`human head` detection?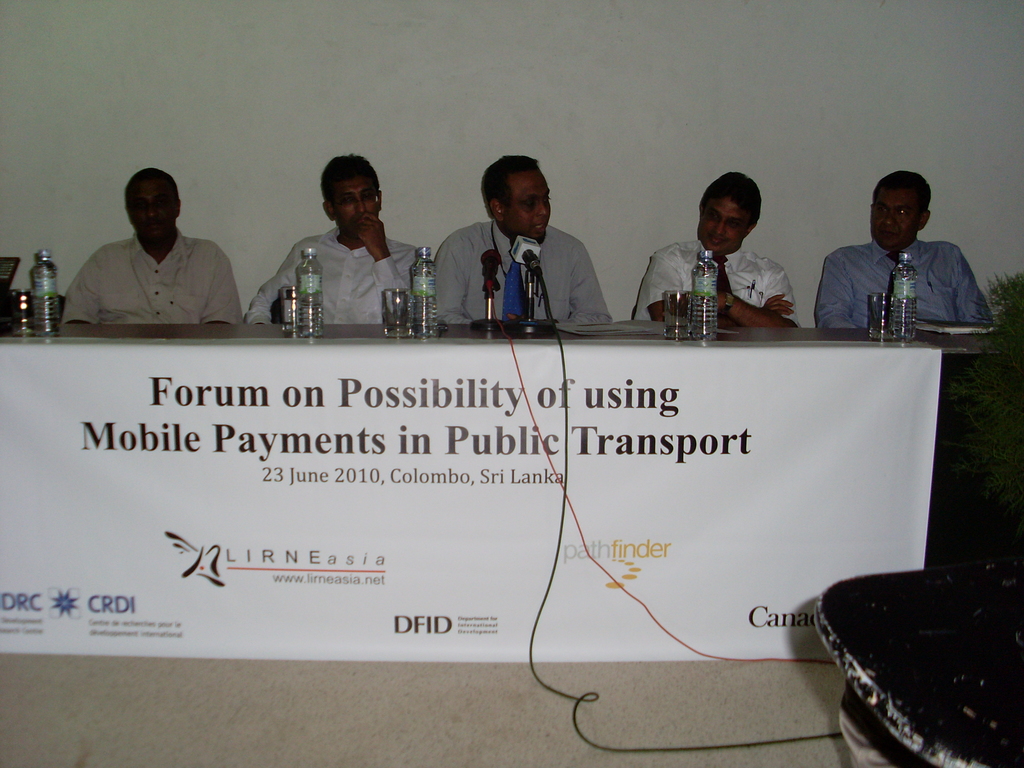
700, 172, 762, 258
